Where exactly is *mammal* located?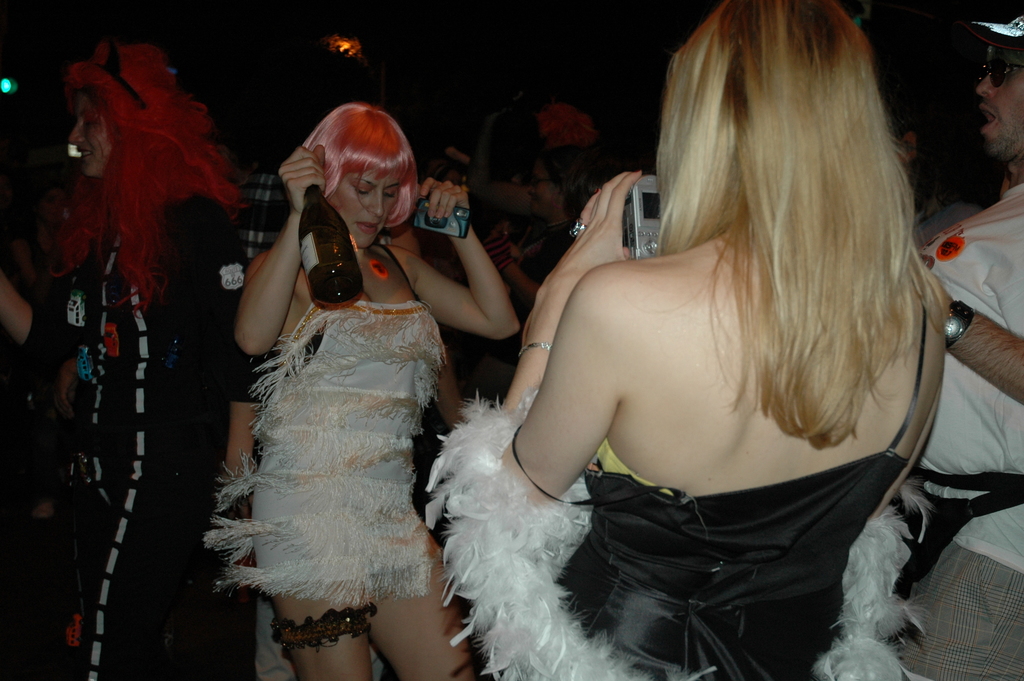
Its bounding box is [387, 8, 997, 680].
